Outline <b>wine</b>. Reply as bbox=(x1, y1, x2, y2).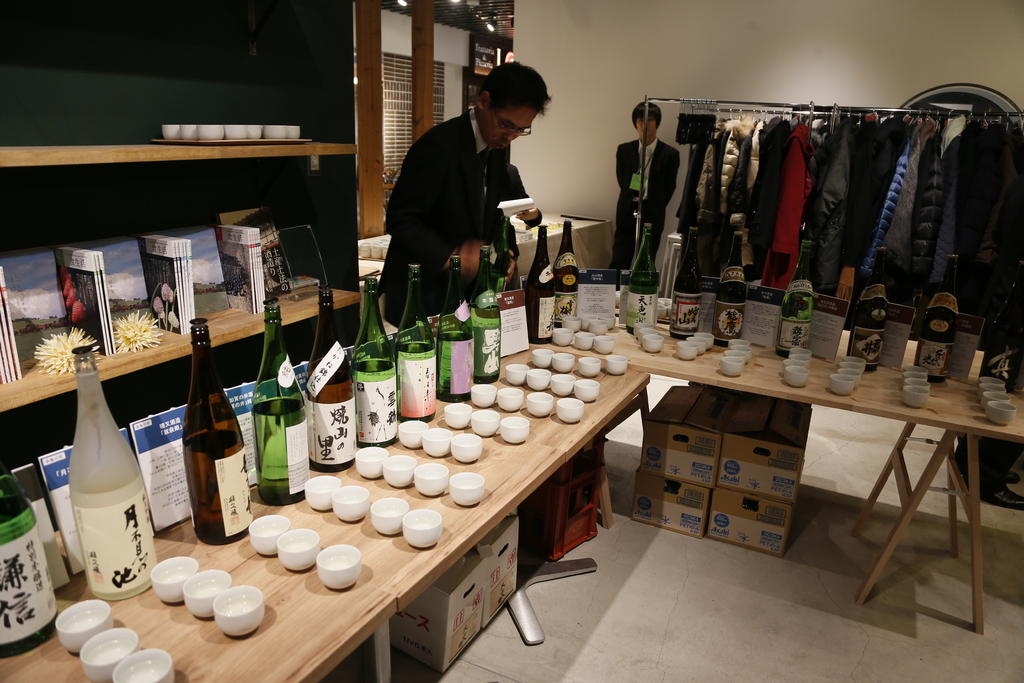
bbox=(505, 229, 529, 348).
